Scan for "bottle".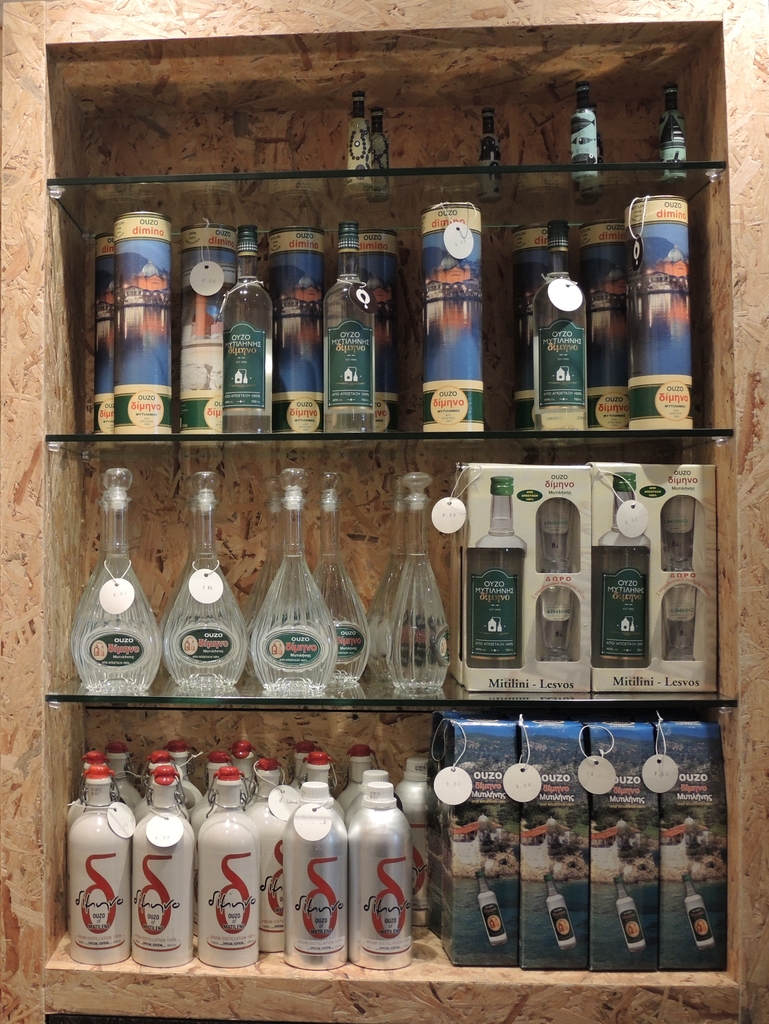
Scan result: <box>323,219,374,433</box>.
